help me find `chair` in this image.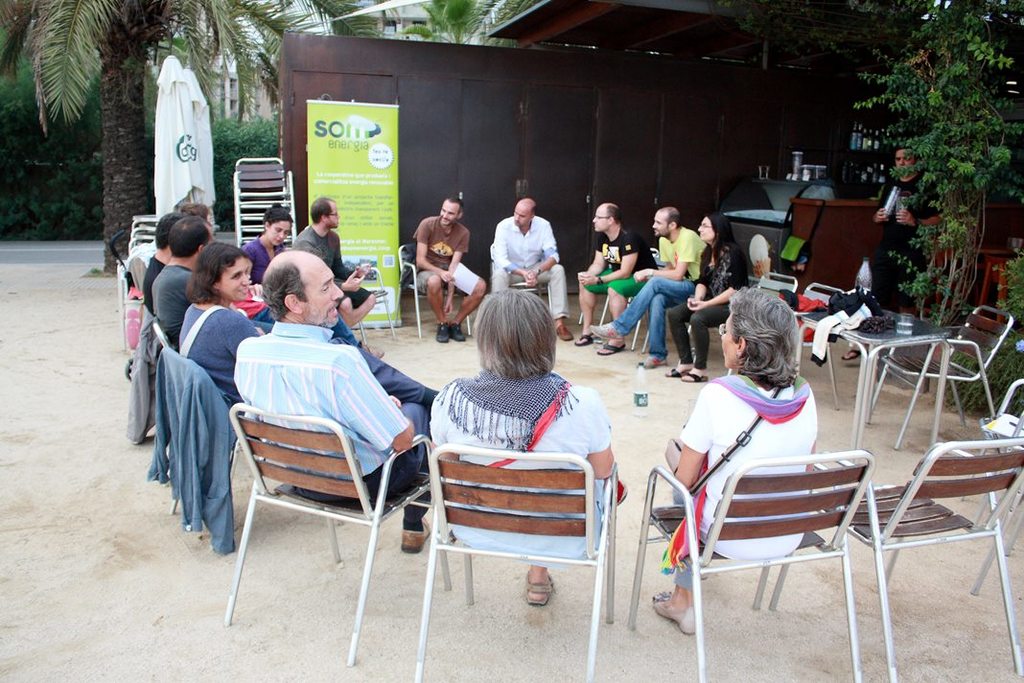
Found it: x1=147 y1=323 x2=245 y2=548.
